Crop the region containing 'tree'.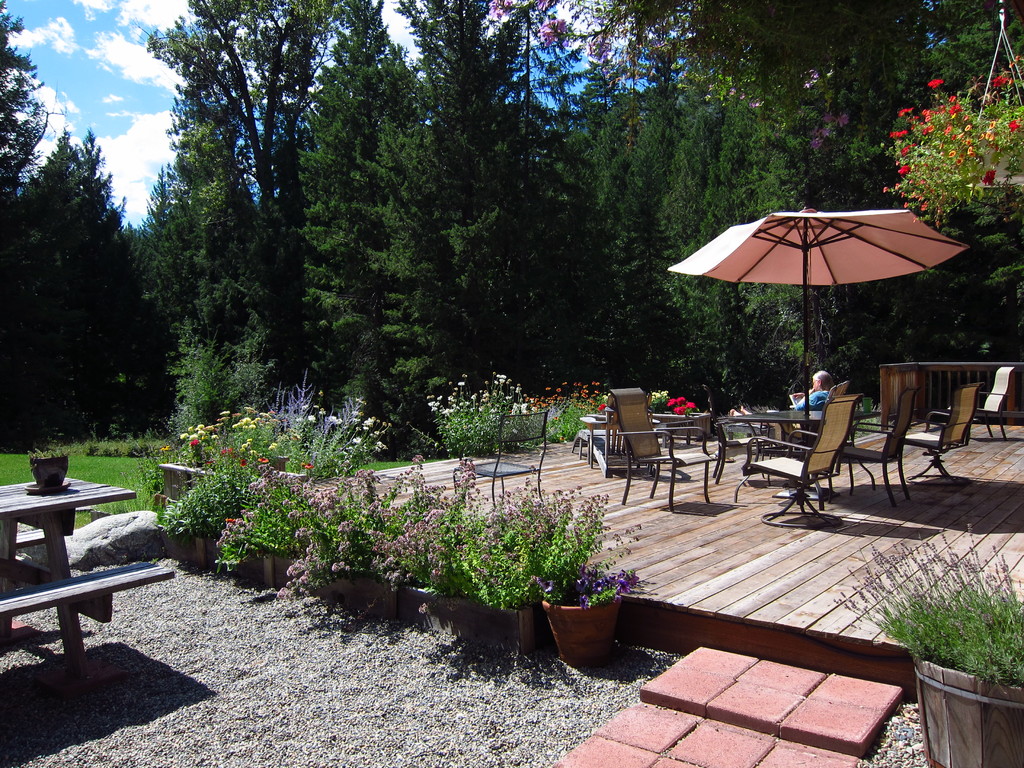
Crop region: rect(11, 116, 216, 486).
